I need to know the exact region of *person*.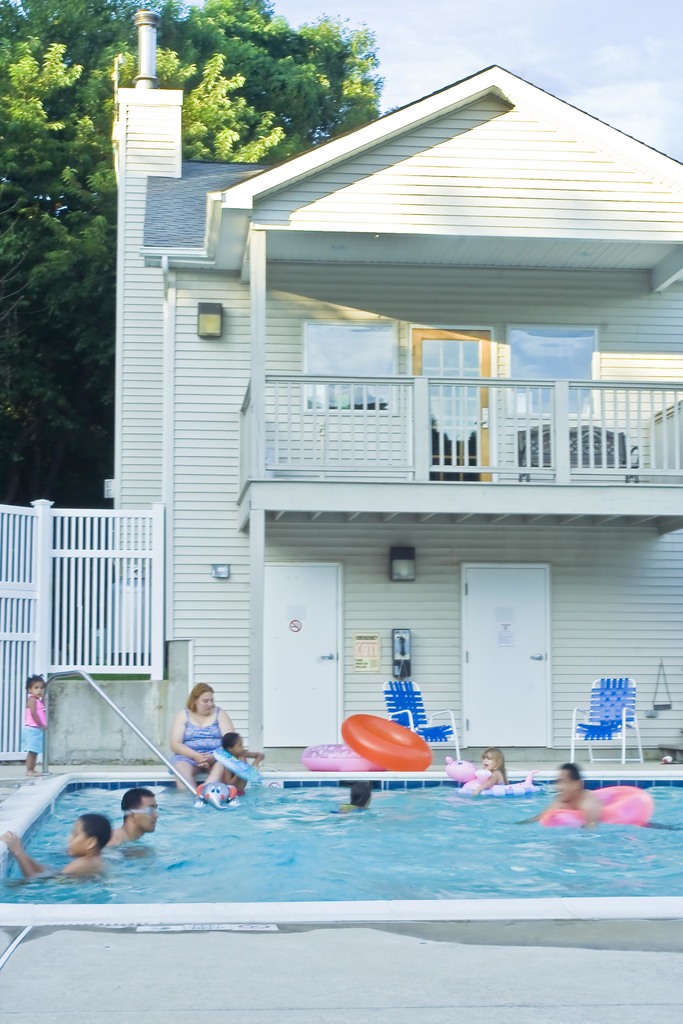
Region: bbox(513, 764, 606, 826).
